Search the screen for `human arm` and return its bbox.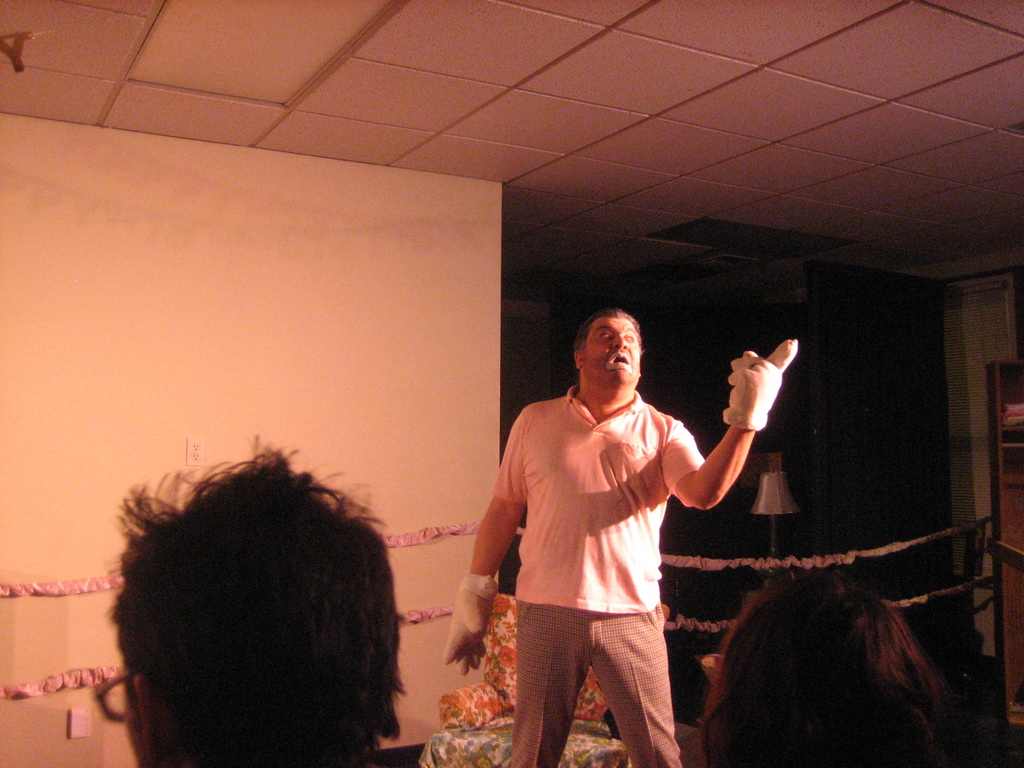
Found: region(664, 371, 795, 543).
